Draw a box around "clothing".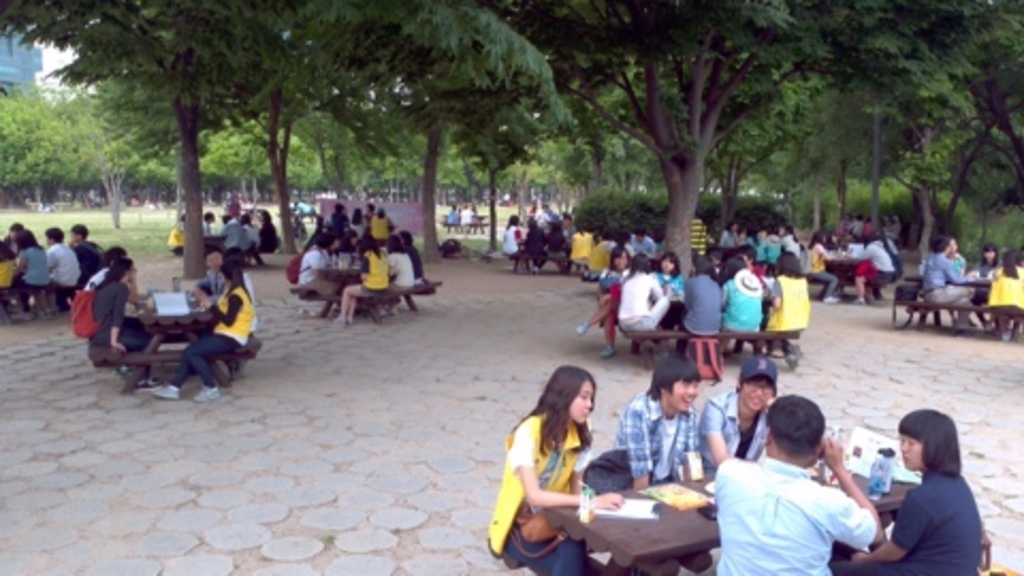
rect(764, 269, 806, 346).
